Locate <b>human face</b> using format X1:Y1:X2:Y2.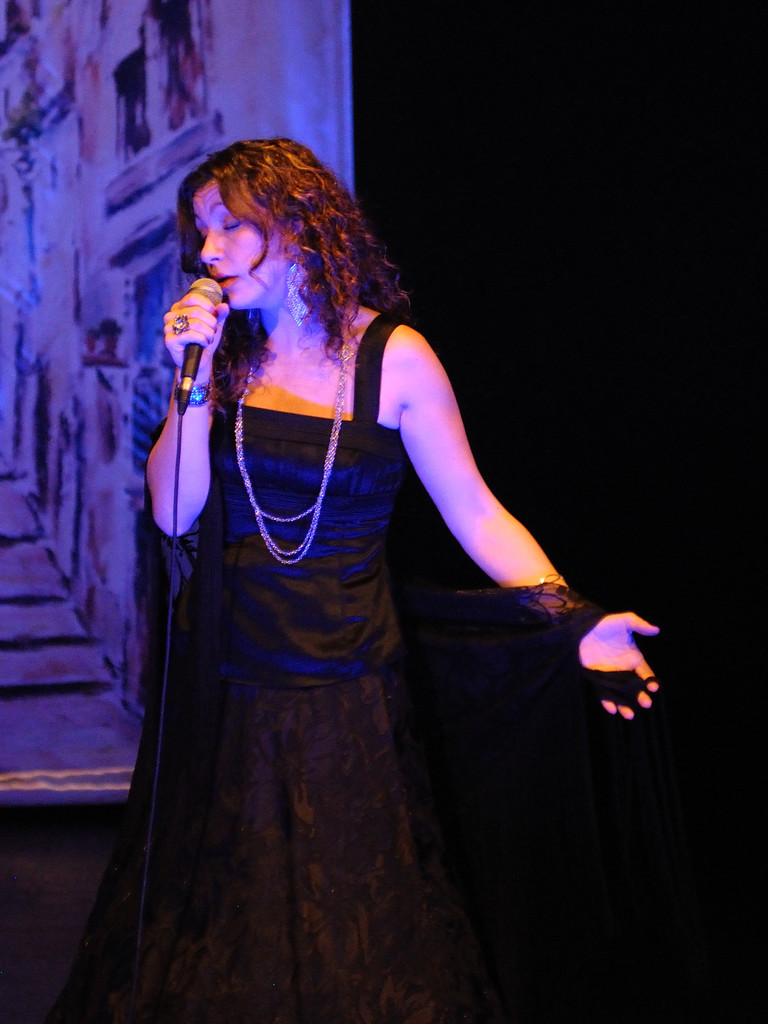
189:183:285:307.
